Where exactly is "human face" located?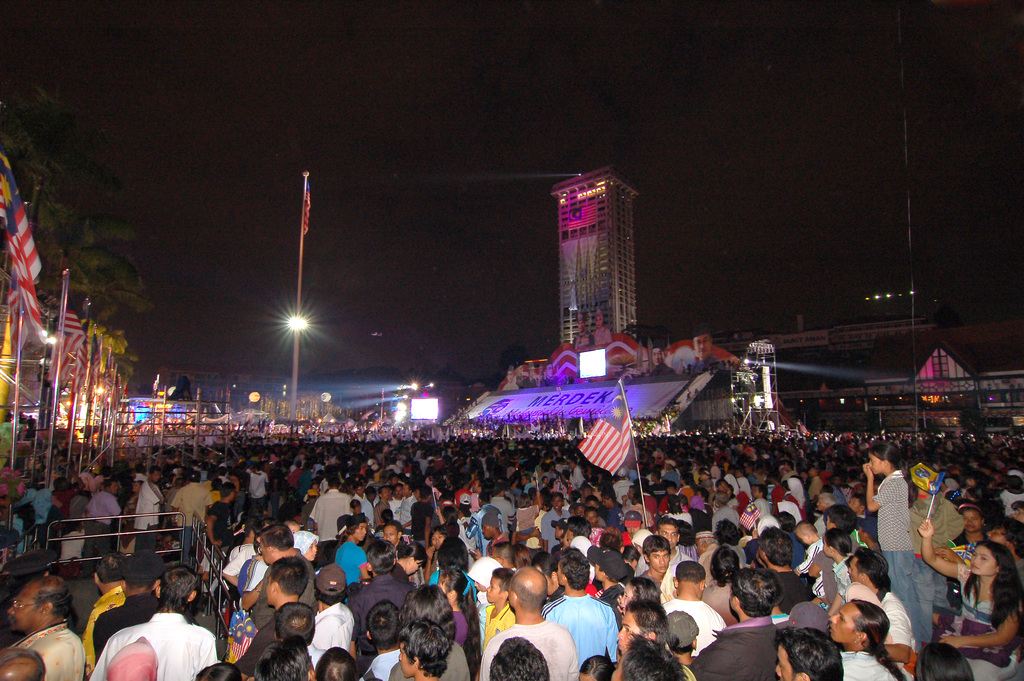
Its bounding box is BBox(775, 646, 794, 680).
